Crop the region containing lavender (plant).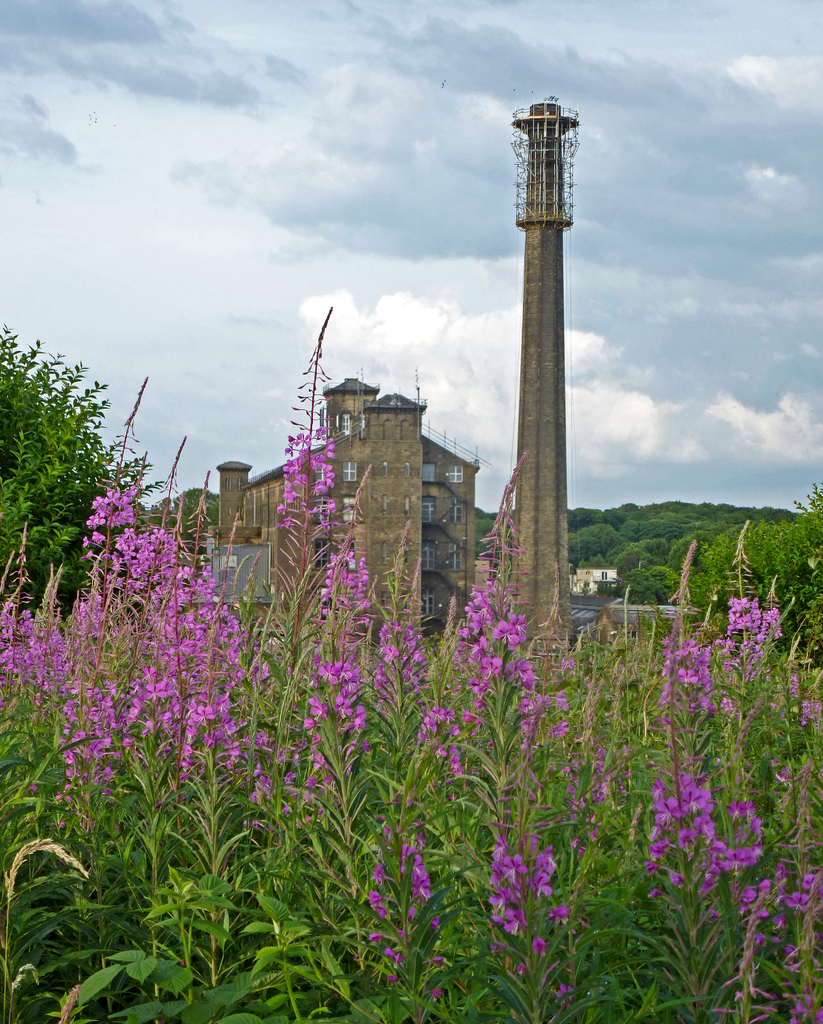
Crop region: detection(489, 838, 555, 974).
